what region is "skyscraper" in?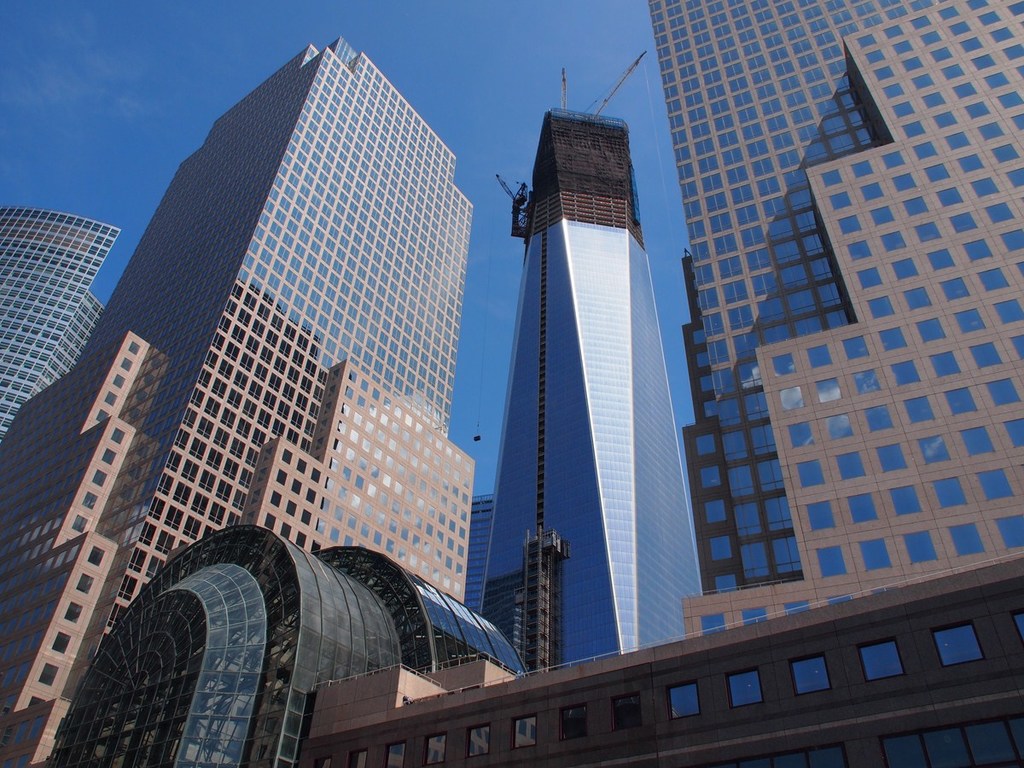
BBox(0, 38, 474, 767).
